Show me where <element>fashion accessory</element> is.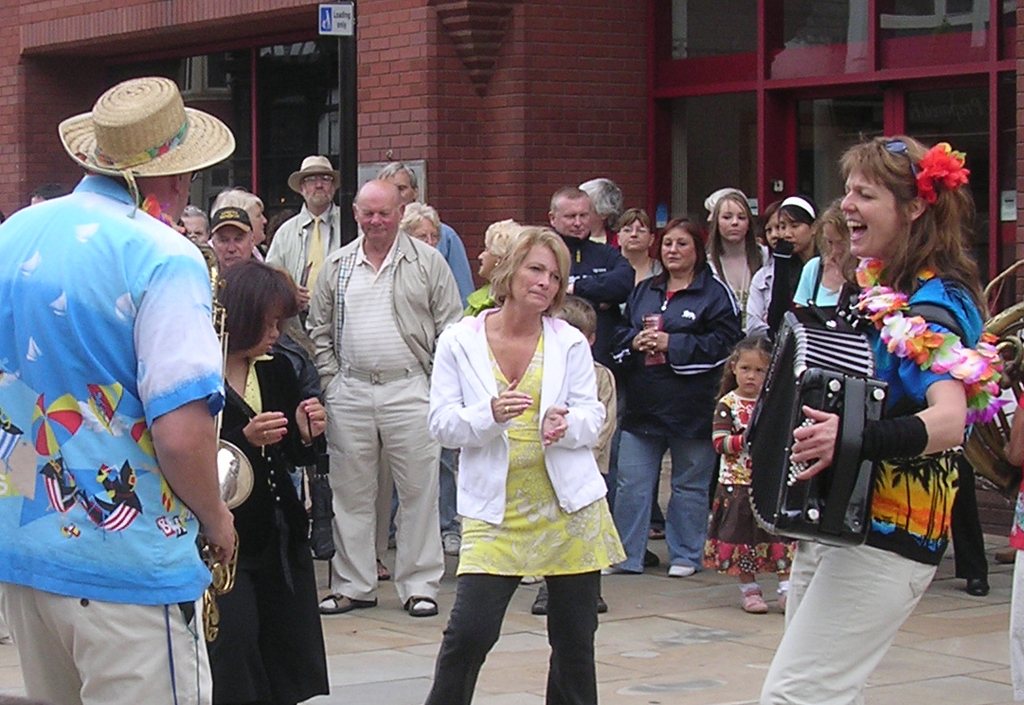
<element>fashion accessory</element> is at bbox(702, 188, 746, 218).
